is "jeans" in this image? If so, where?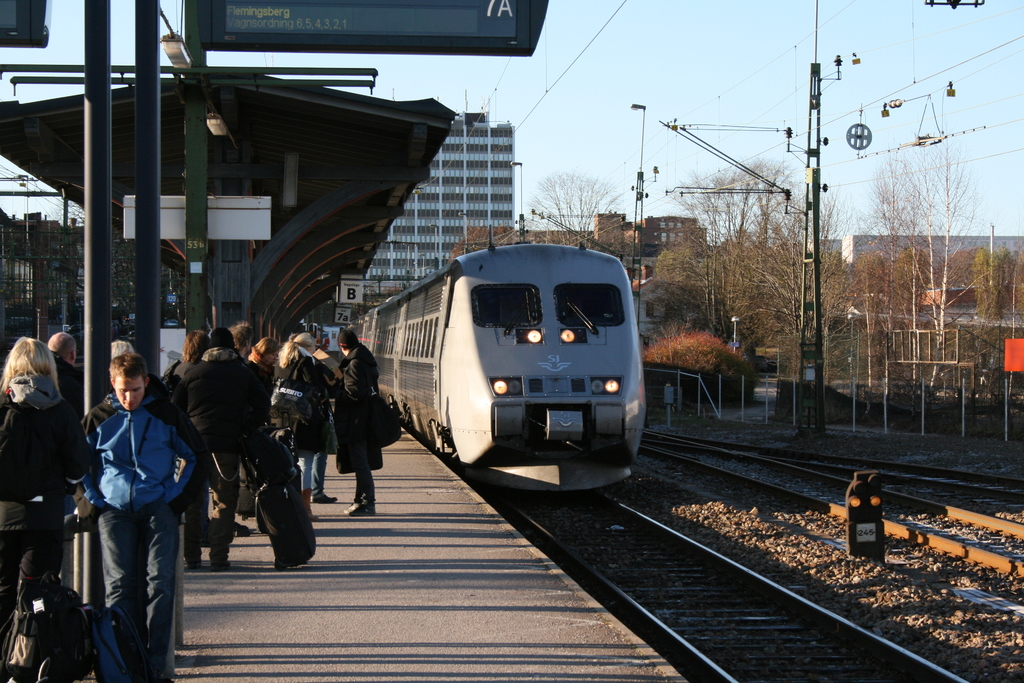
Yes, at [86, 498, 177, 680].
